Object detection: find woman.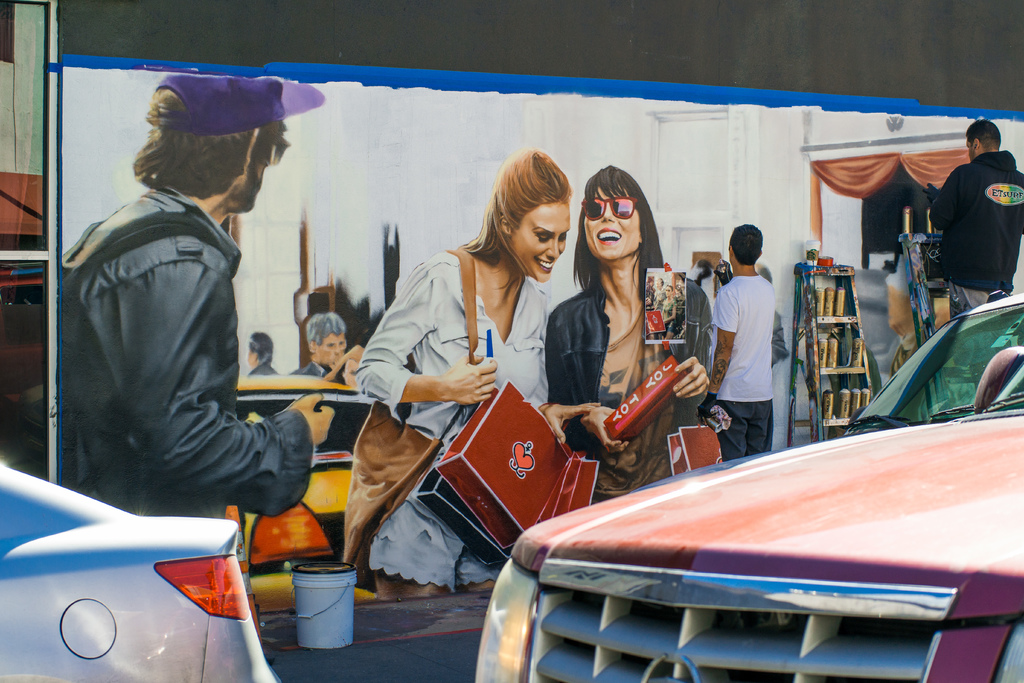
box(365, 151, 581, 586).
